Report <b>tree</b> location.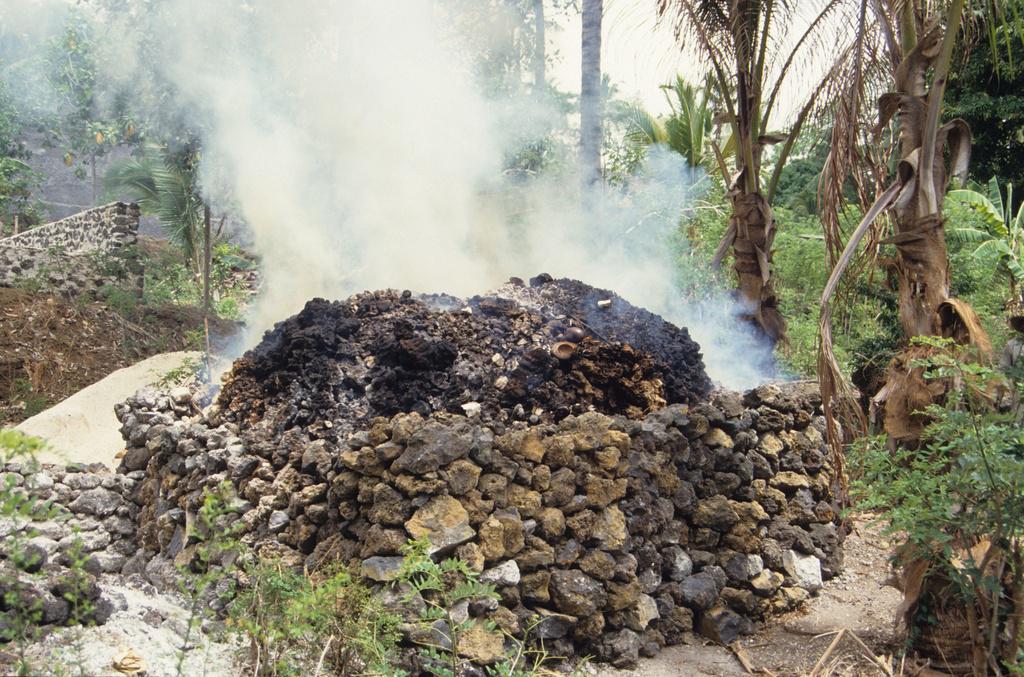
Report: 813:0:1022:471.
